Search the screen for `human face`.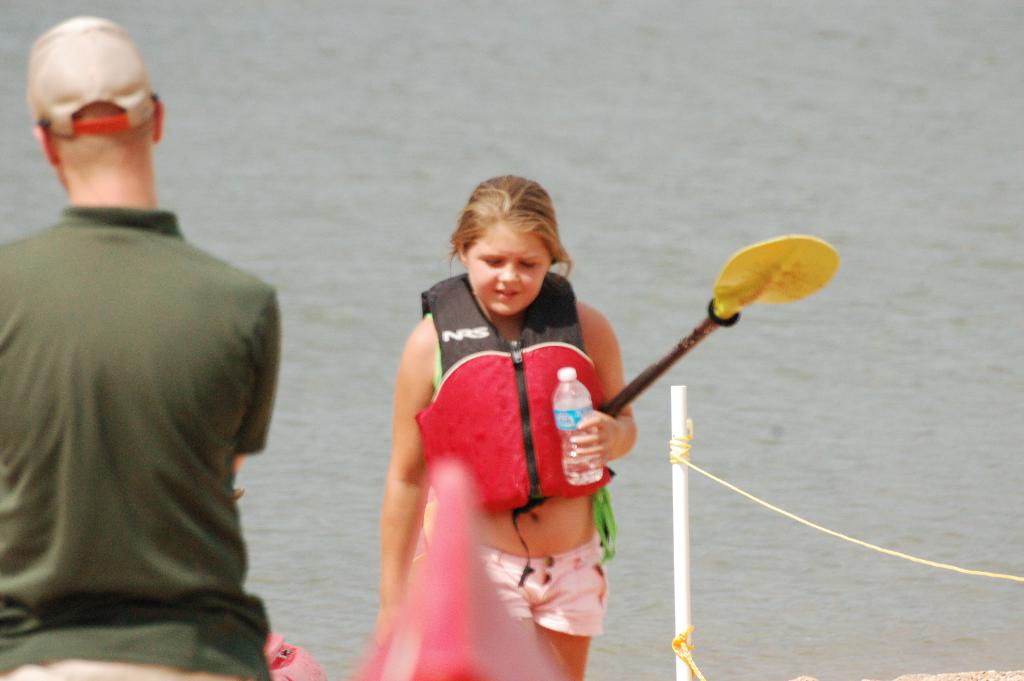
Found at pyautogui.locateOnScreen(465, 217, 552, 318).
